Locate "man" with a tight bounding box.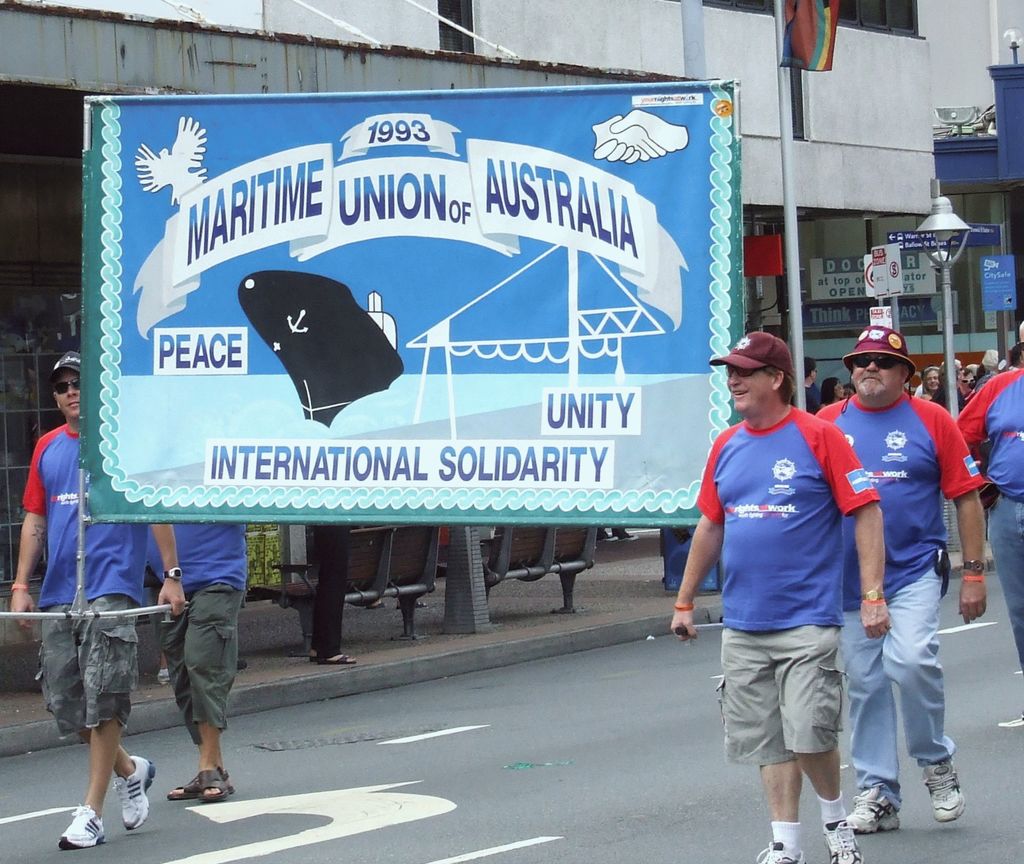
144 521 248 800.
